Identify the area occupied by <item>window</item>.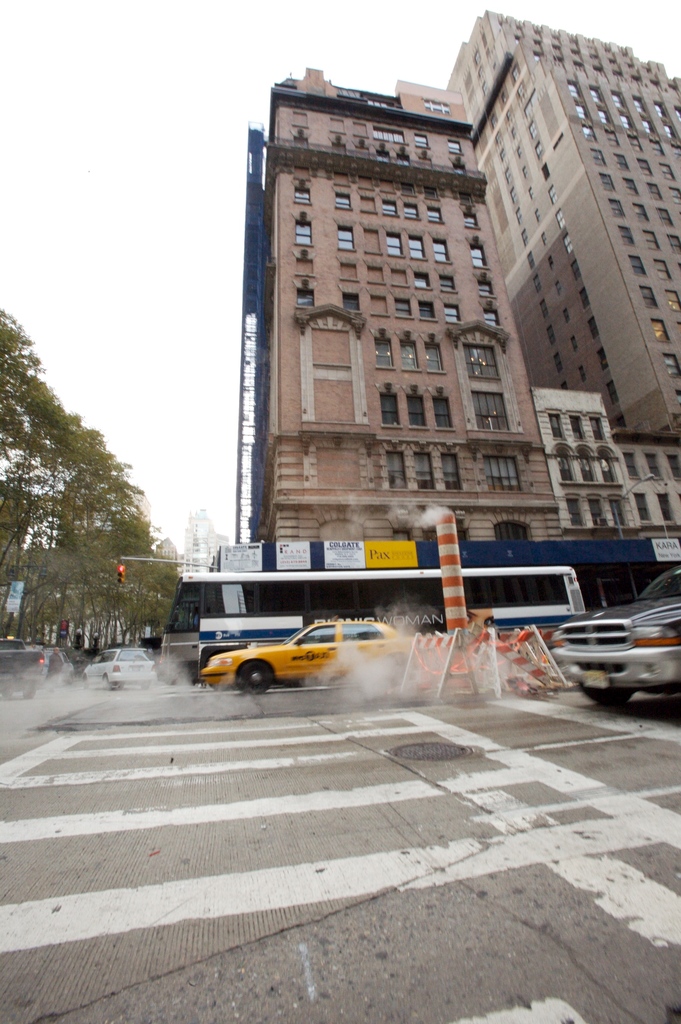
Area: 477,390,506,428.
